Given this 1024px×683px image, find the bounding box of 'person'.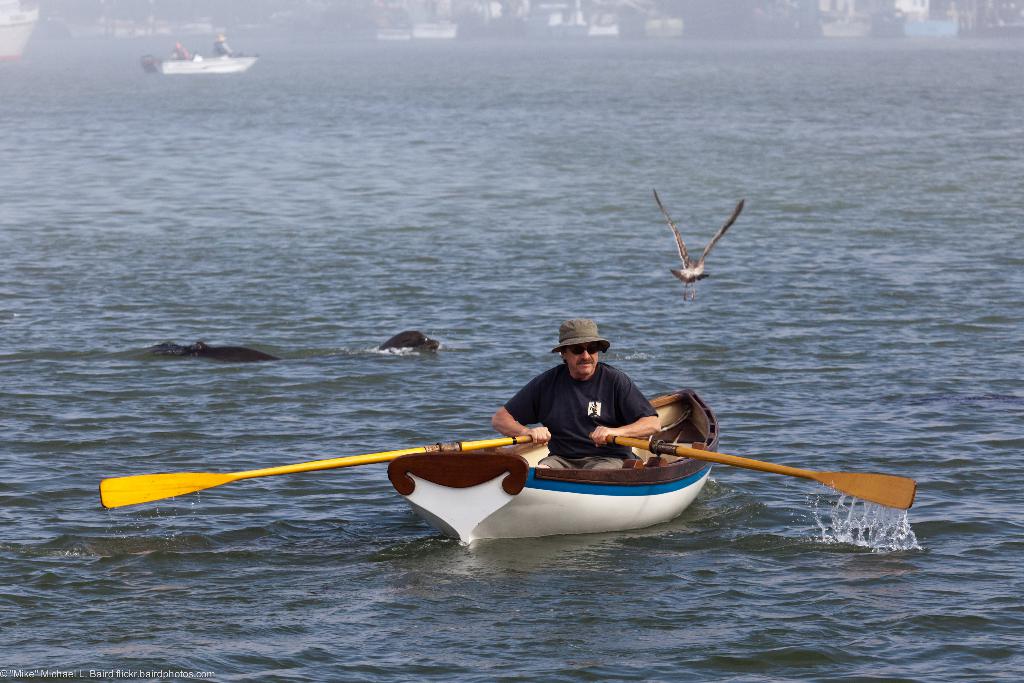
box(511, 319, 683, 482).
